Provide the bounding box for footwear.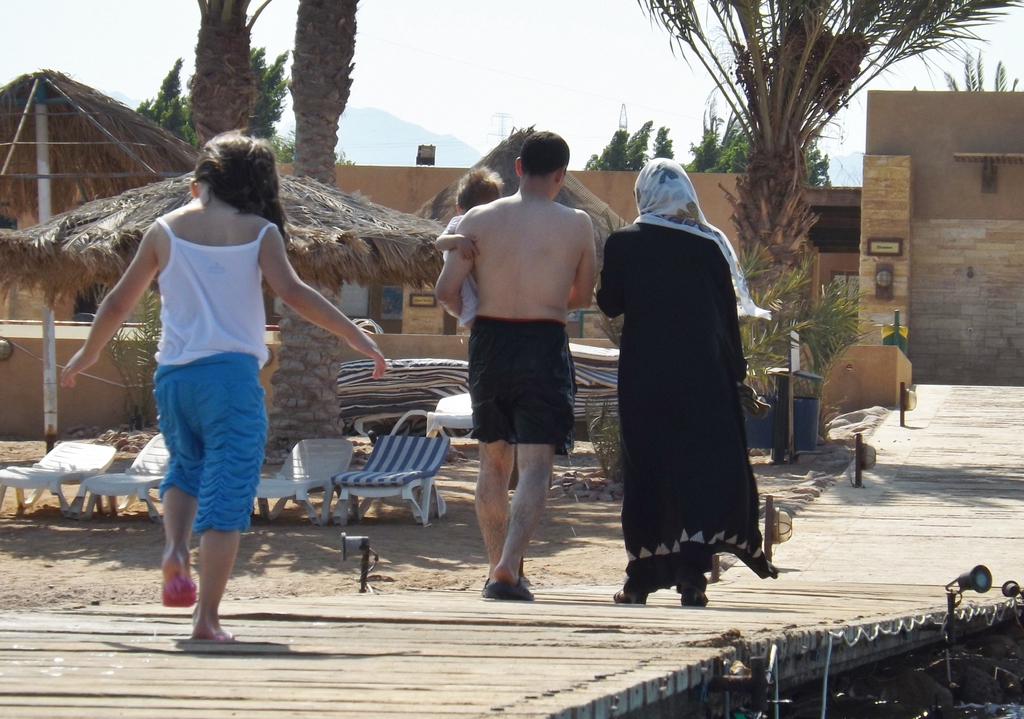
l=495, t=563, r=533, b=608.
